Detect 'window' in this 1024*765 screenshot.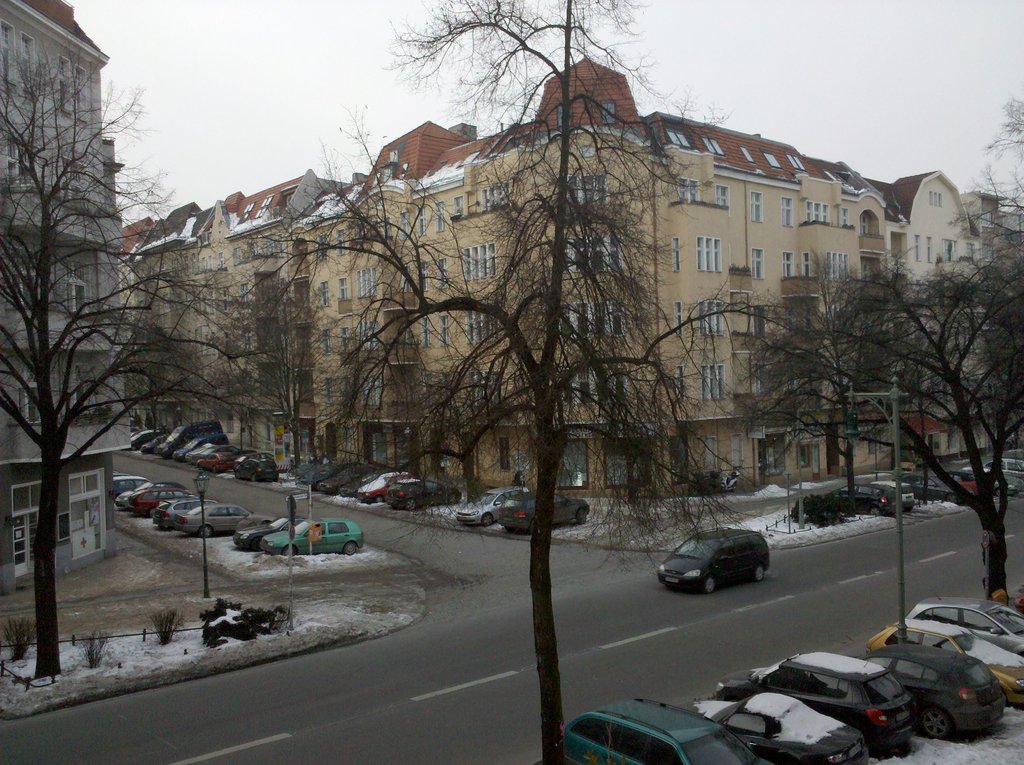
Detection: <region>357, 268, 378, 302</region>.
